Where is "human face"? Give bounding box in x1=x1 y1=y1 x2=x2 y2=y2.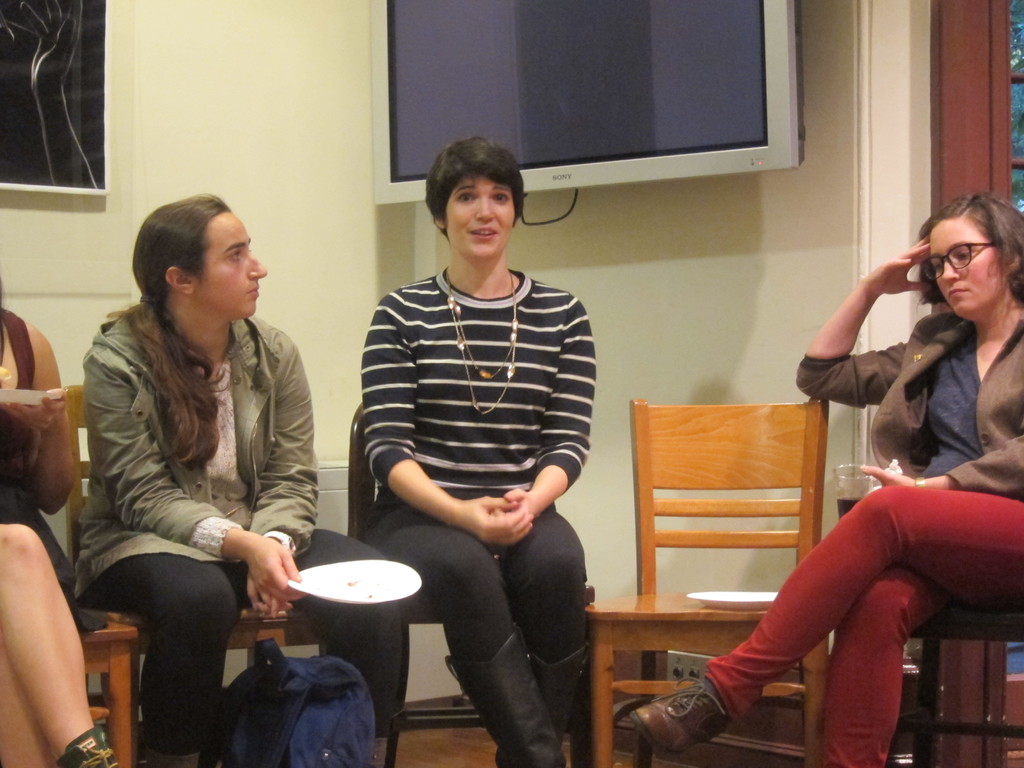
x1=927 y1=220 x2=1006 y2=317.
